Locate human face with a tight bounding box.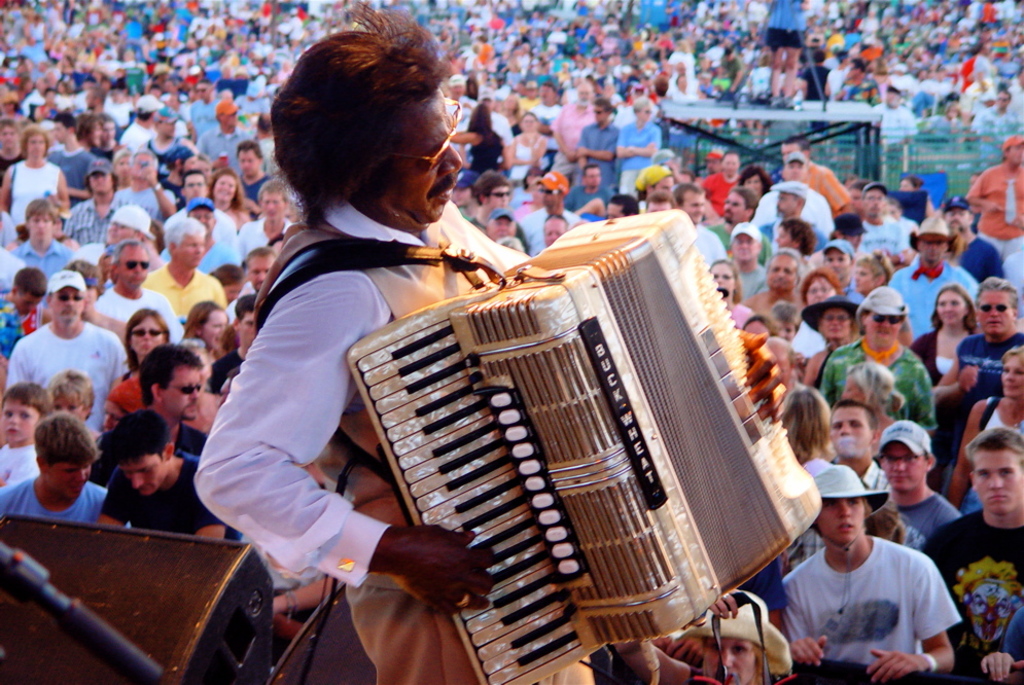
bbox=[973, 450, 1023, 514].
